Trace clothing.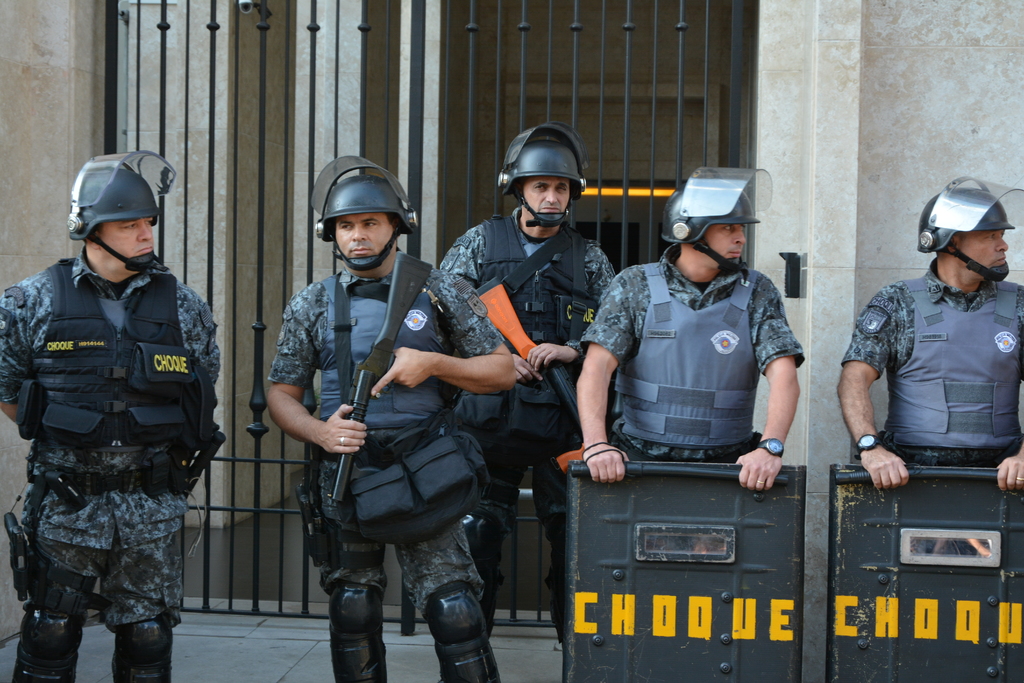
Traced to (577,241,803,460).
